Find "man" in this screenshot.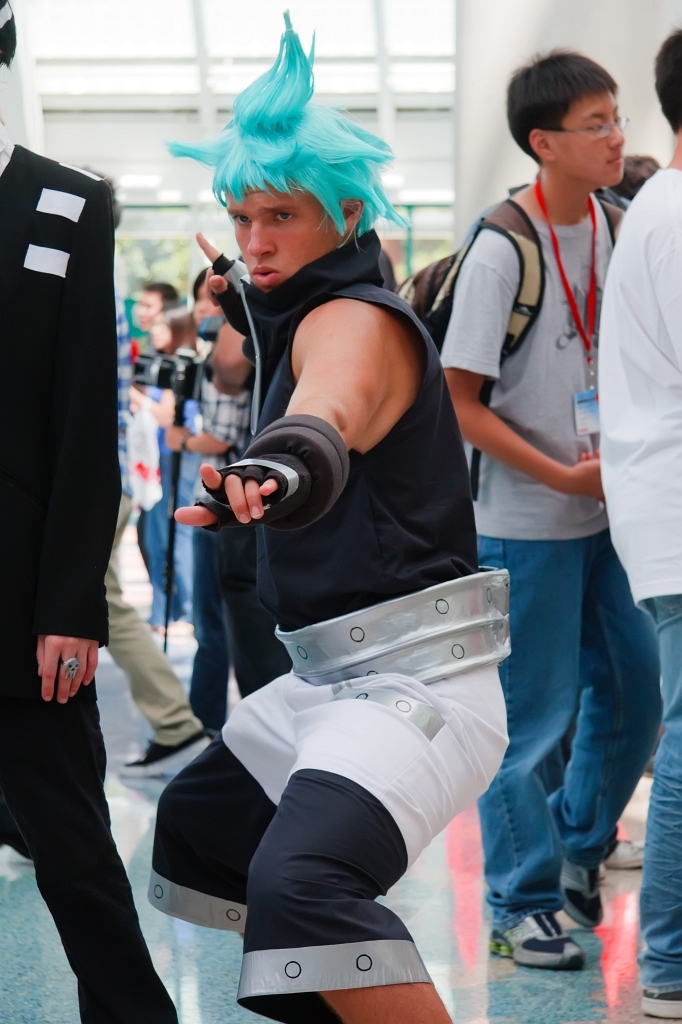
The bounding box for "man" is [134,278,190,631].
